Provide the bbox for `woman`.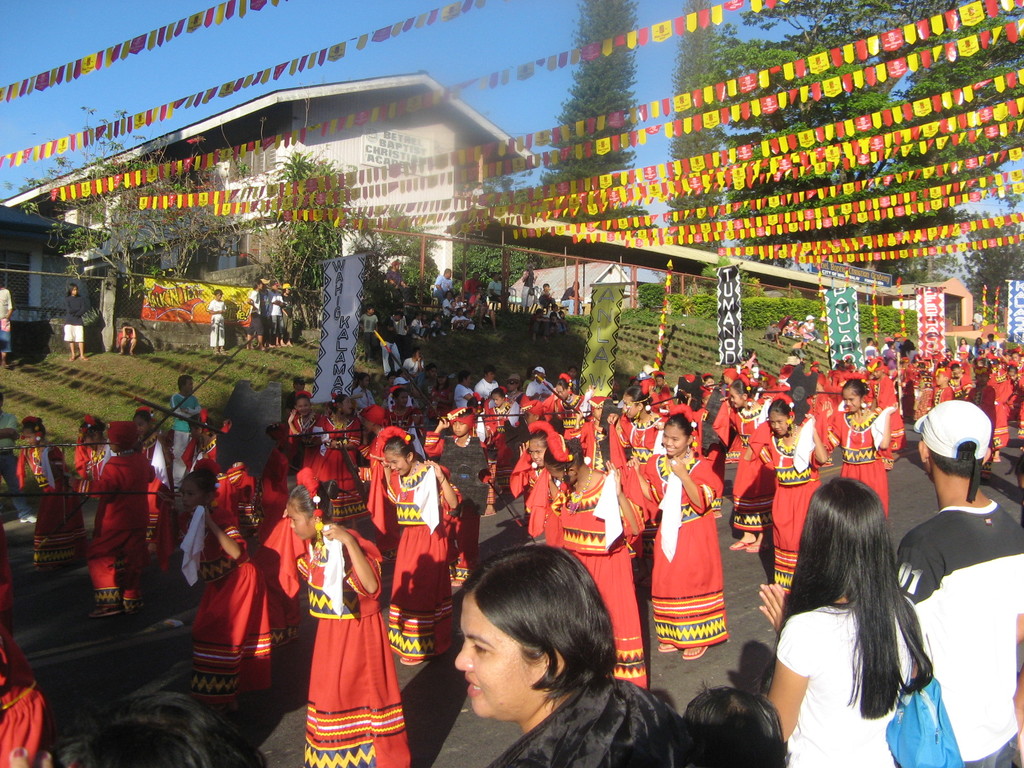
[x1=758, y1=477, x2=928, y2=767].
